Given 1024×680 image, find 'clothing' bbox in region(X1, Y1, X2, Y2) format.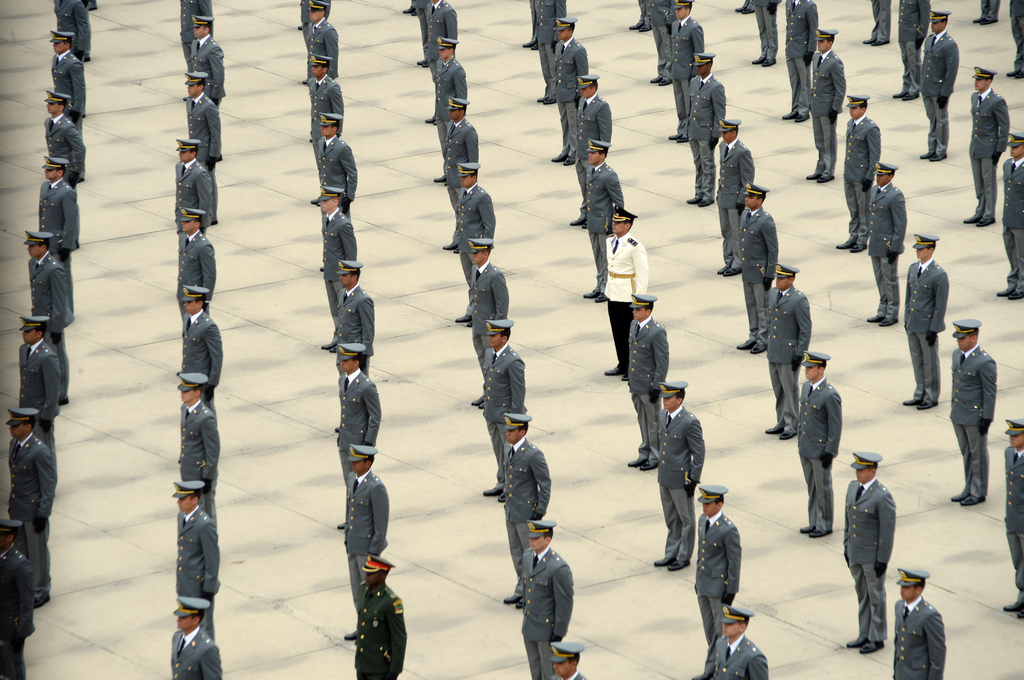
region(356, 580, 406, 679).
